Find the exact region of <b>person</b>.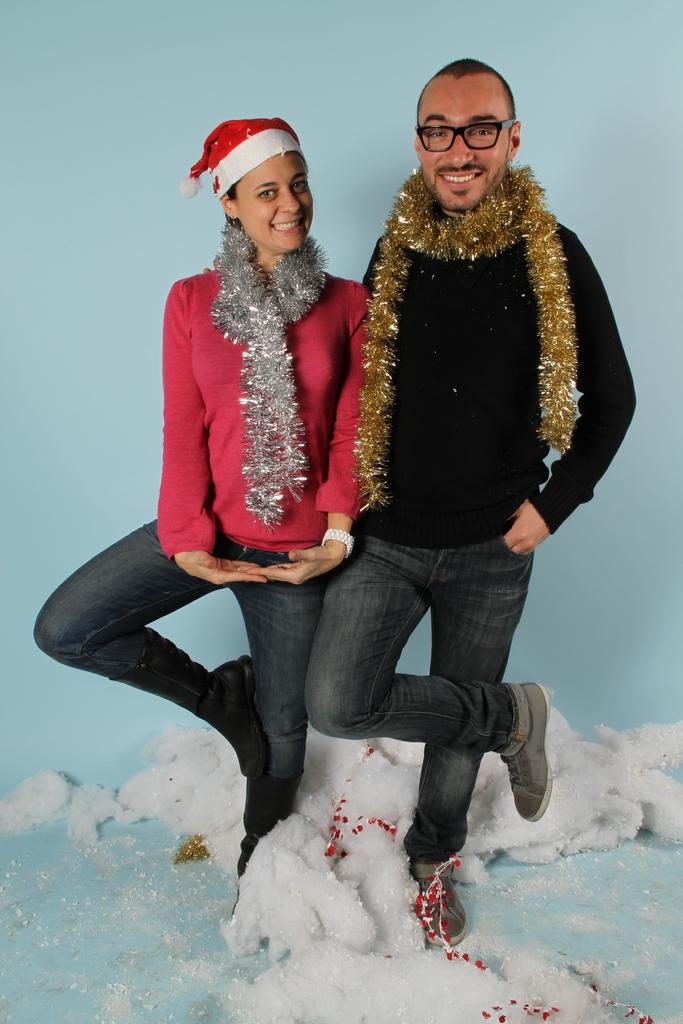
Exact region: (x1=293, y1=52, x2=641, y2=952).
